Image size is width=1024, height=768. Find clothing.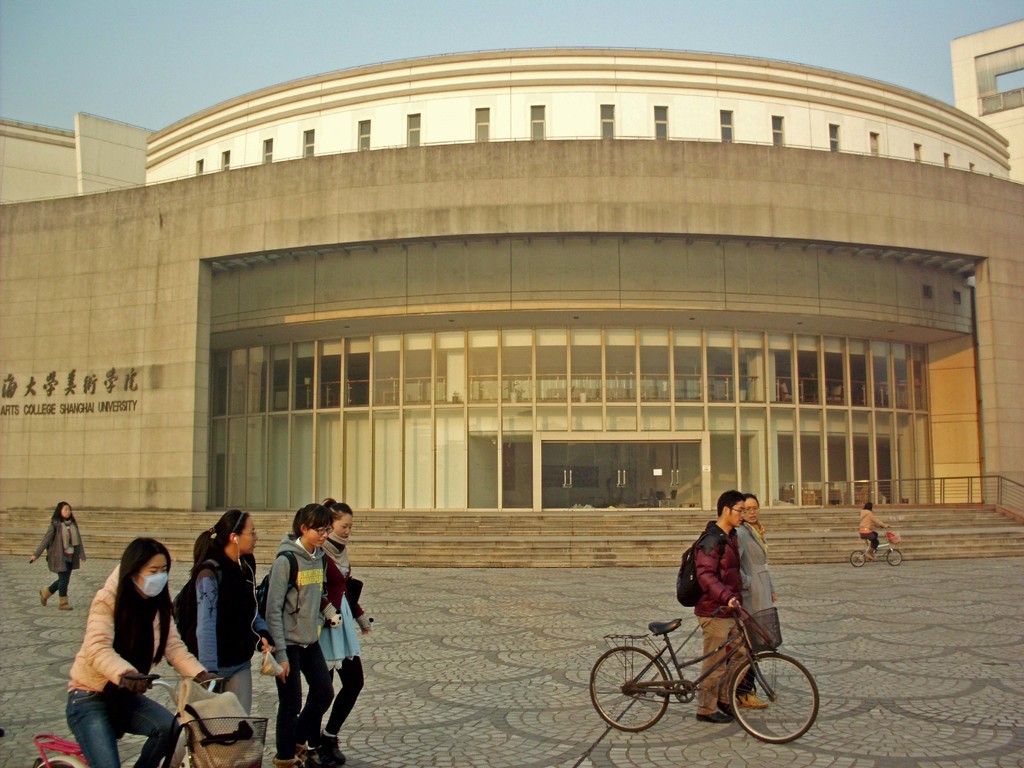
696:522:744:715.
